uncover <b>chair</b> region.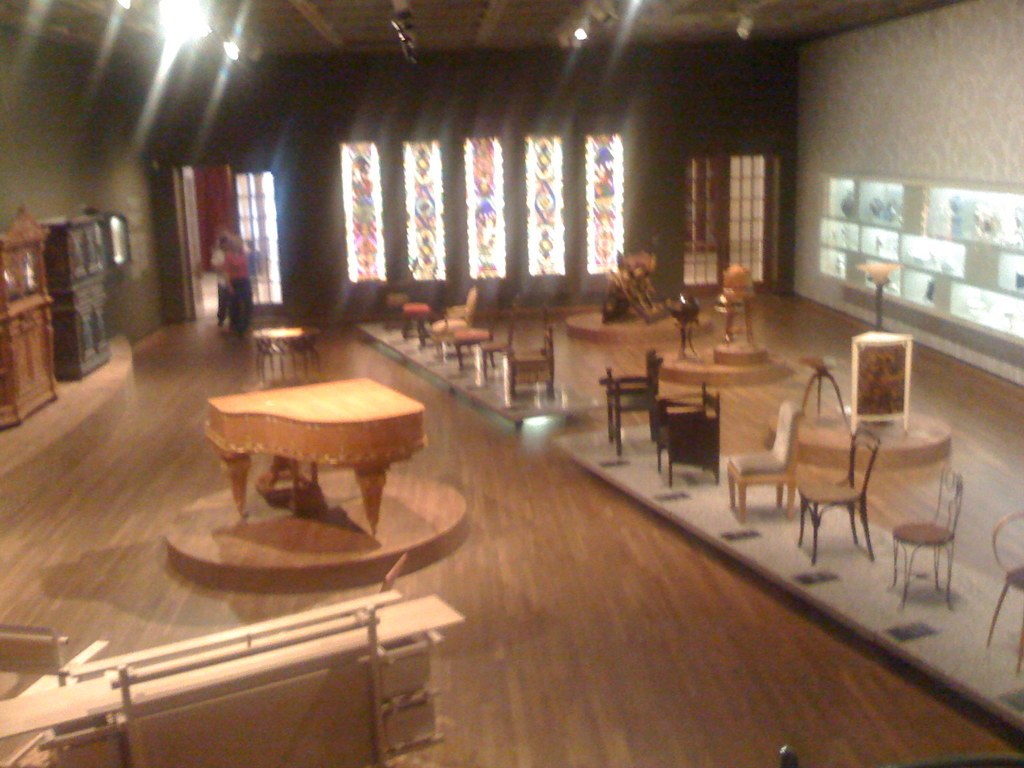
Uncovered: (890,458,965,609).
